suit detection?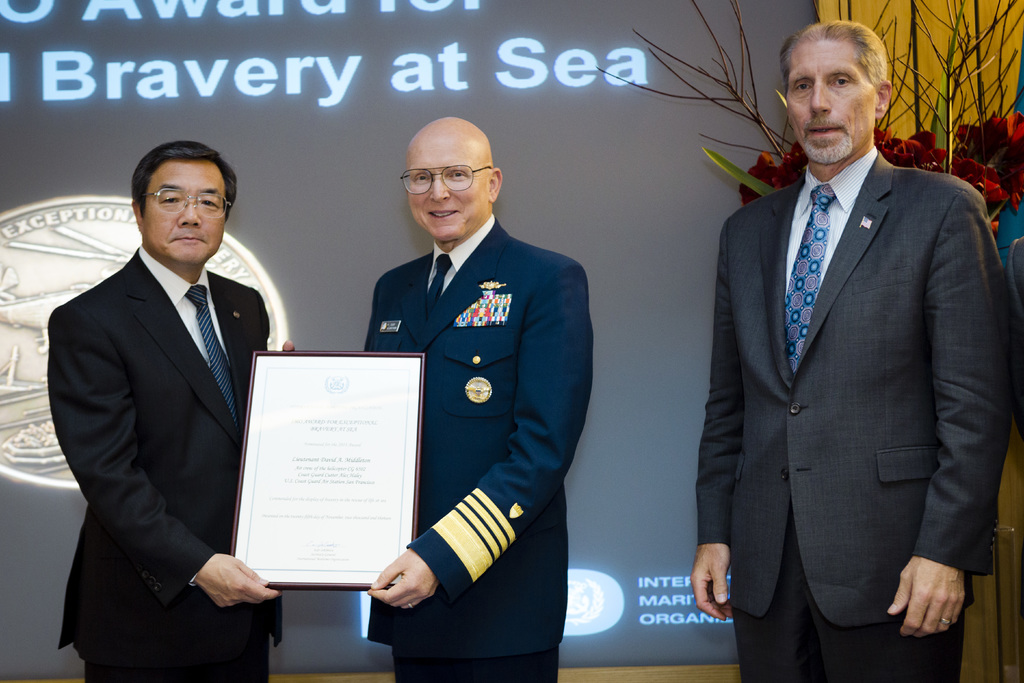
45,243,270,682
